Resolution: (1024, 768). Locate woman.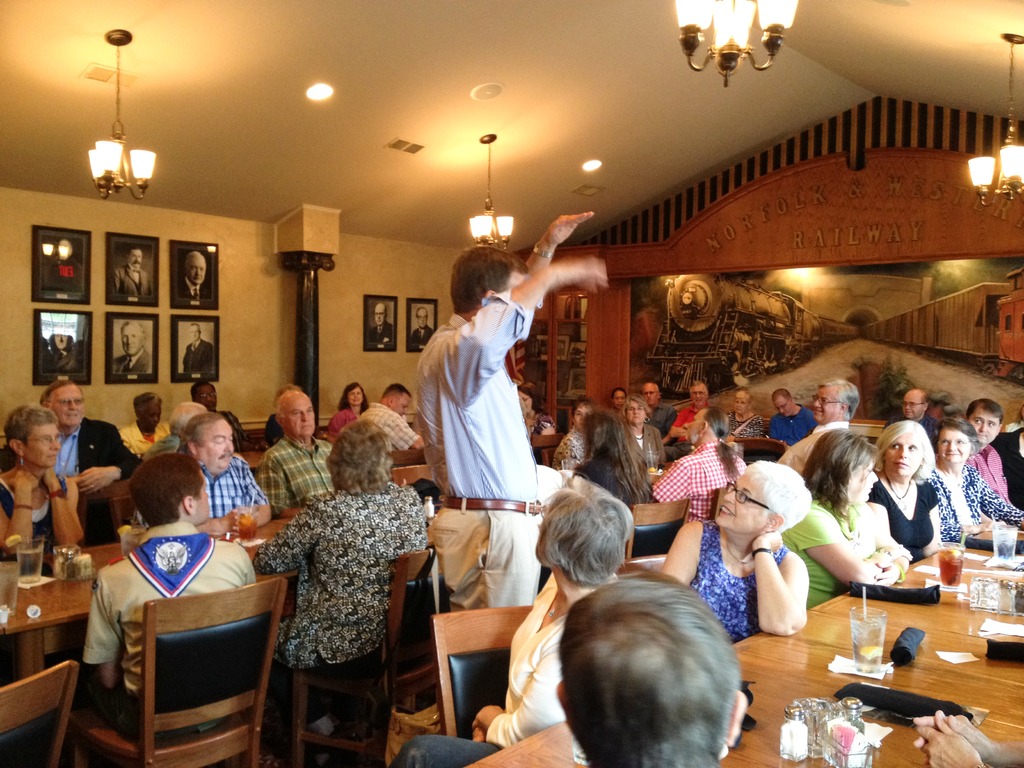
(left=657, top=461, right=810, bottom=646).
